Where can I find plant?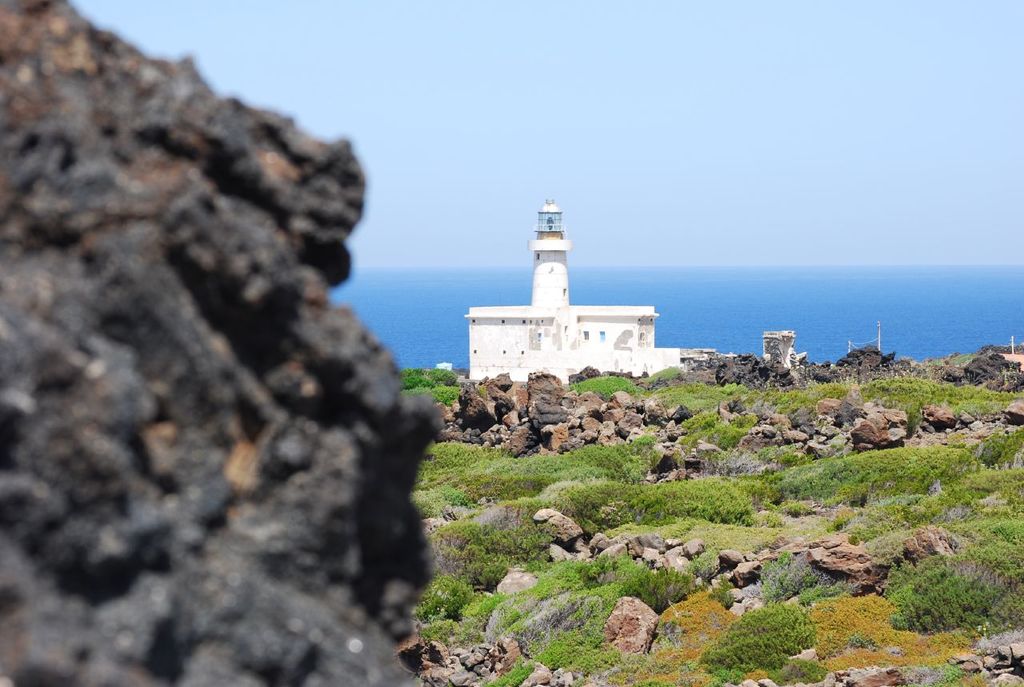
You can find it at <box>696,597,803,677</box>.
